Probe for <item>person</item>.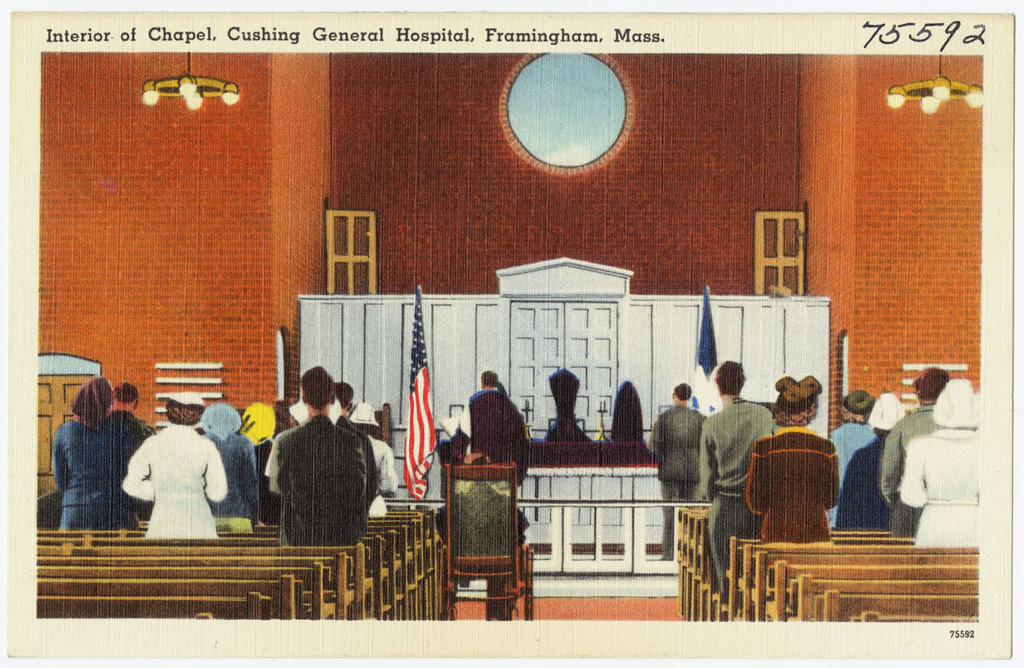
Probe result: left=646, top=380, right=706, bottom=561.
